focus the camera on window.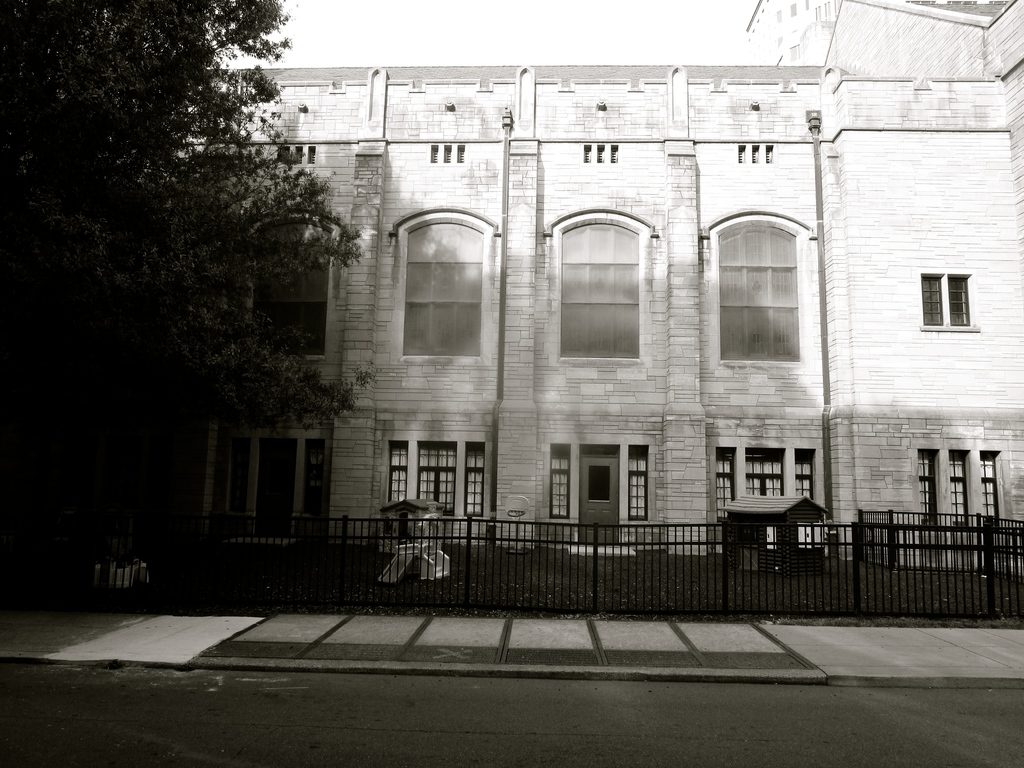
Focus region: [249, 426, 339, 545].
